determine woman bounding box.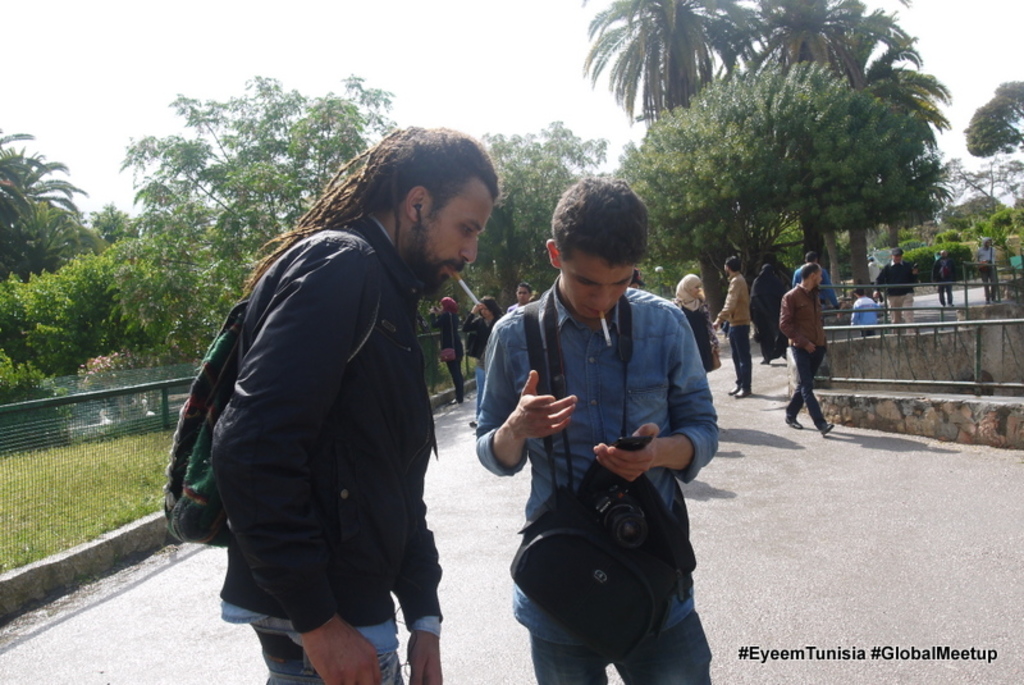
Determined: box=[166, 131, 499, 684].
